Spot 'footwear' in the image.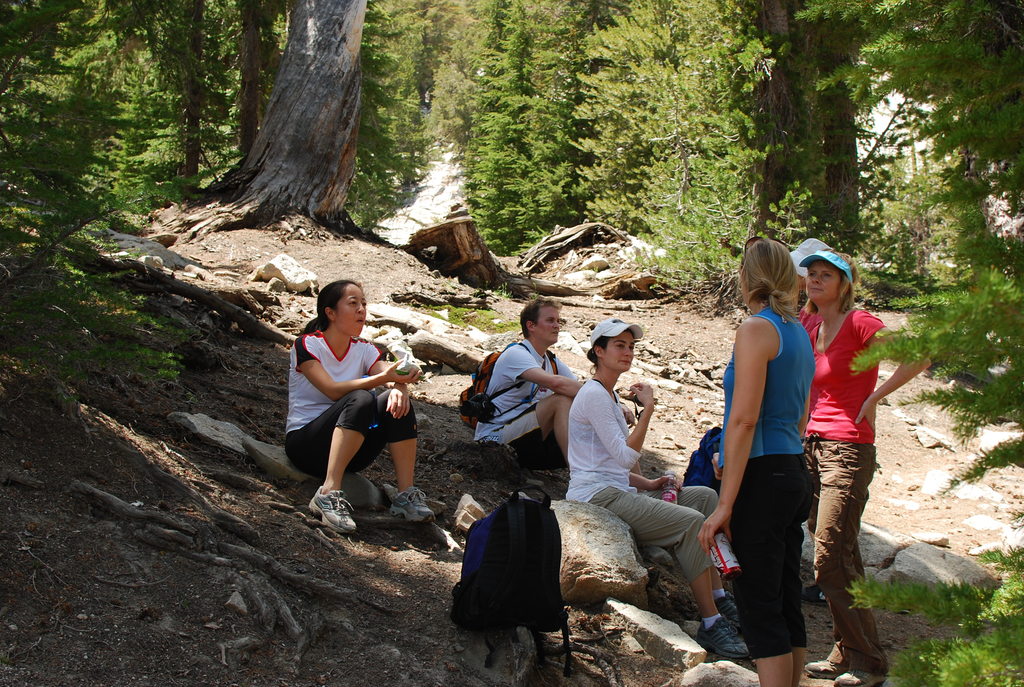
'footwear' found at (x1=698, y1=617, x2=749, y2=656).
